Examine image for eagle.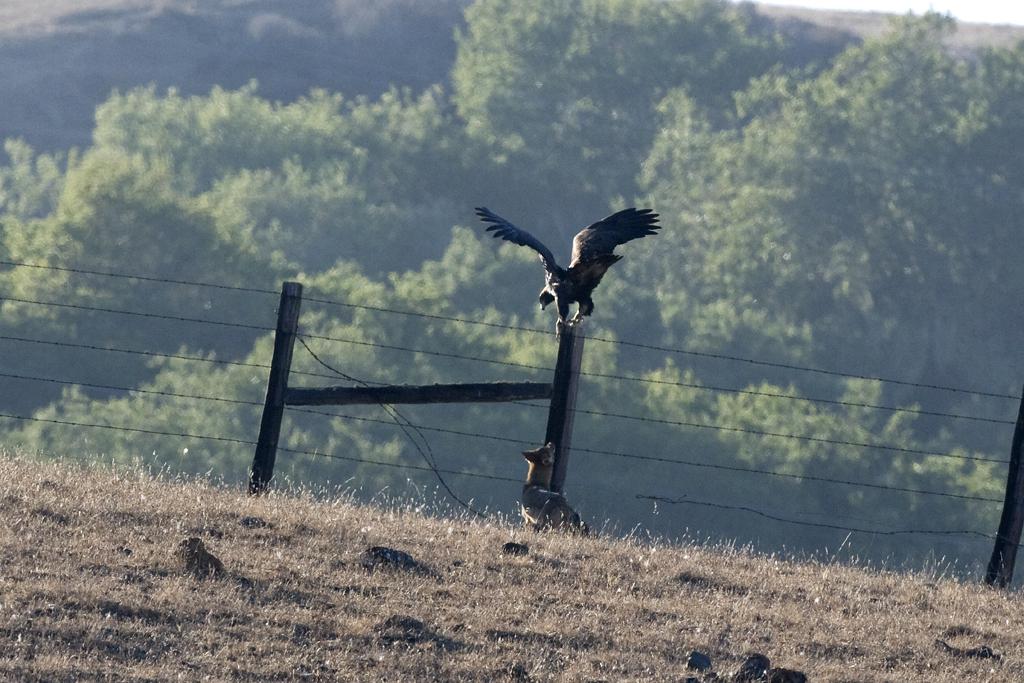
Examination result: bbox(478, 207, 666, 328).
